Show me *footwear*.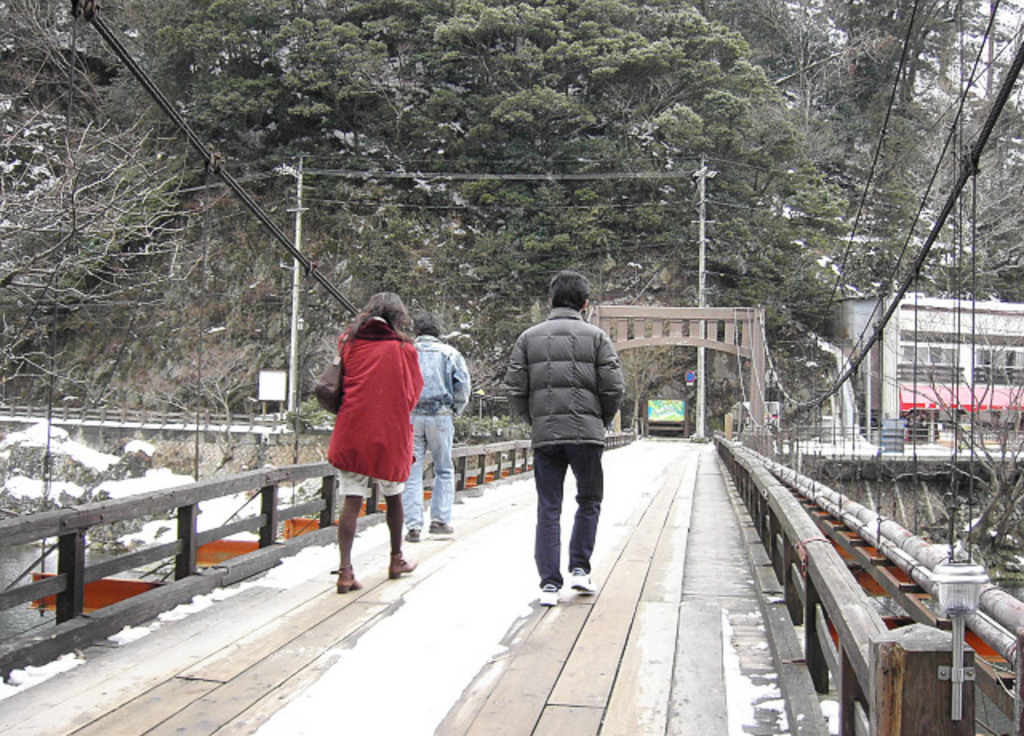
*footwear* is here: (389, 550, 416, 581).
